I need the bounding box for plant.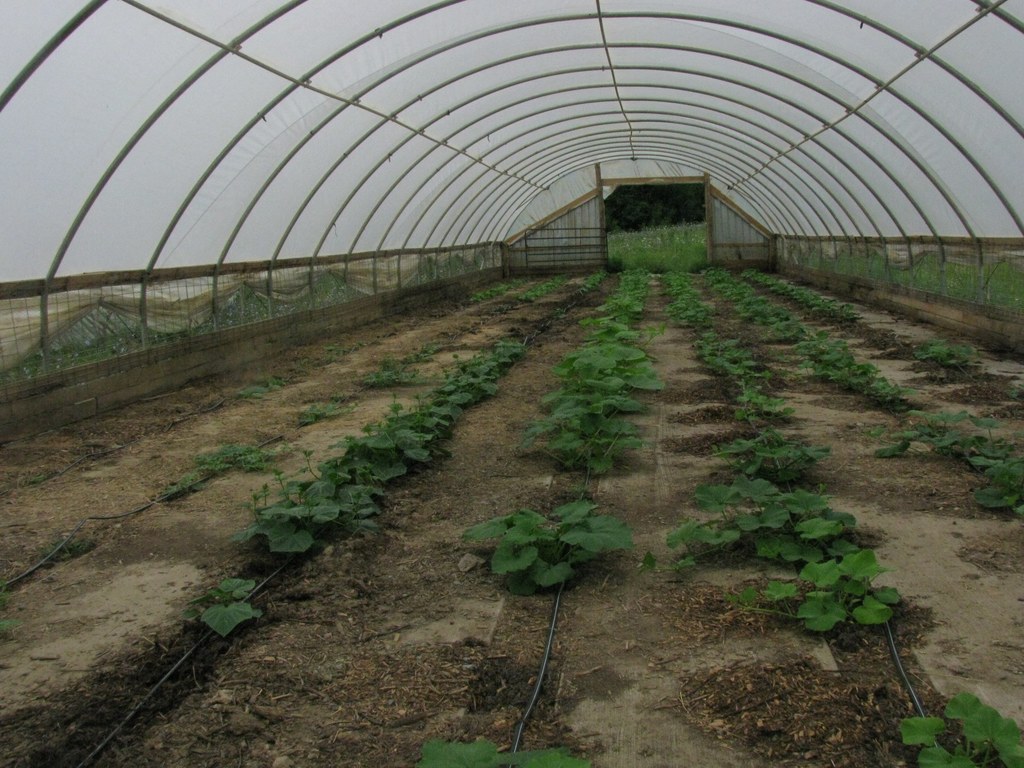
Here it is: bbox=(296, 392, 364, 428).
